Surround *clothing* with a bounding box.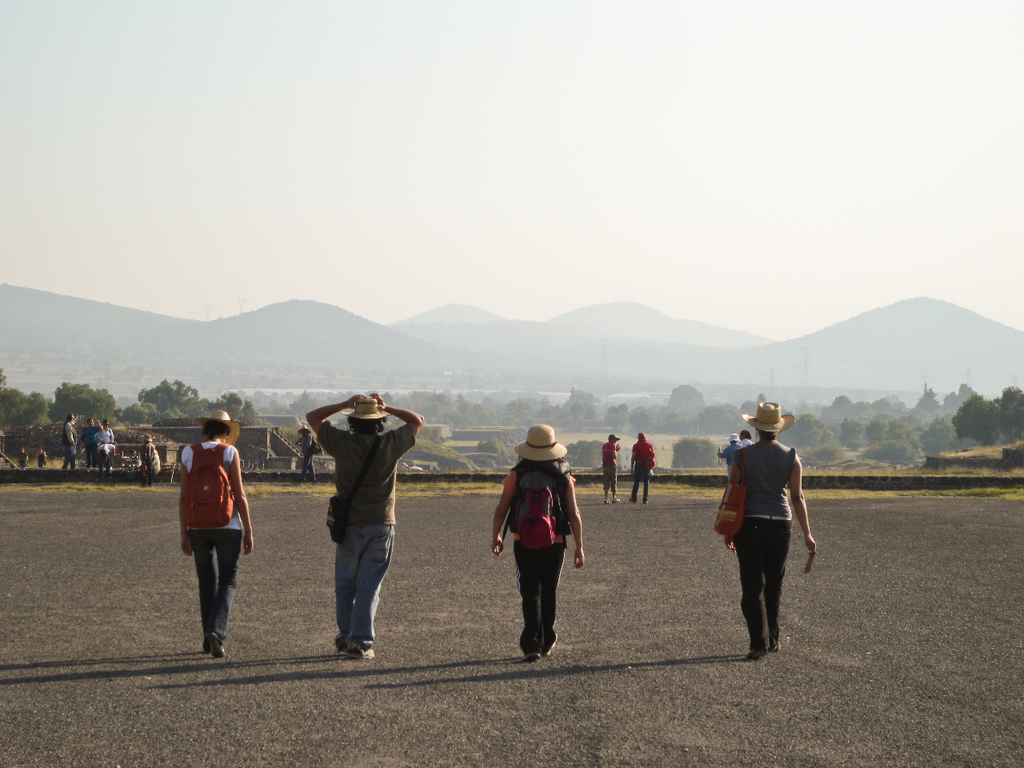
(138,434,162,478).
